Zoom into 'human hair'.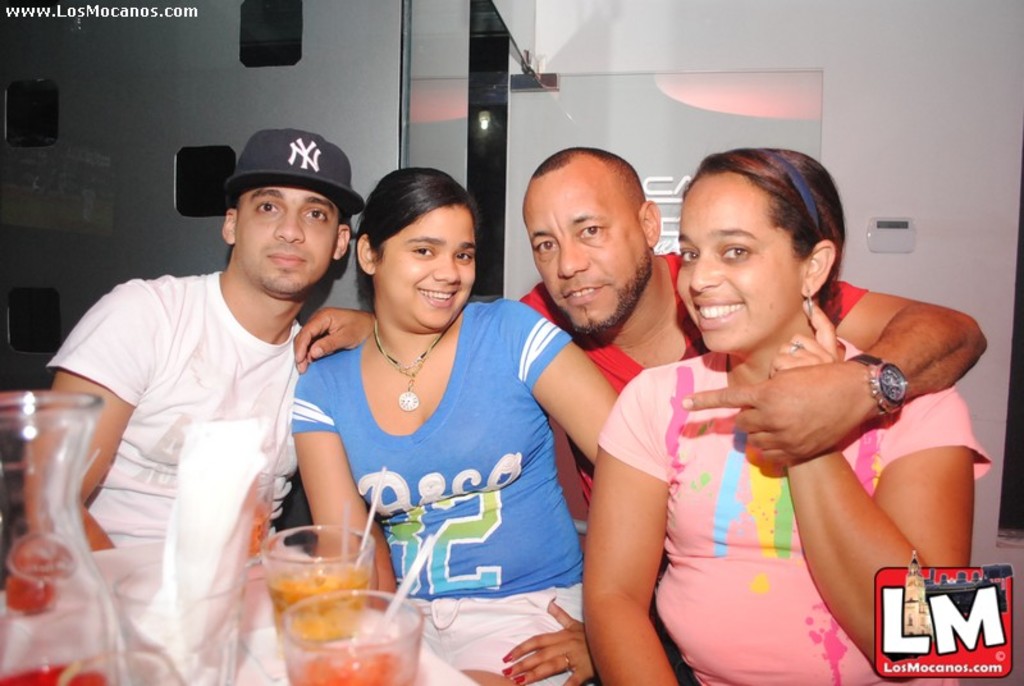
Zoom target: [221, 124, 370, 294].
